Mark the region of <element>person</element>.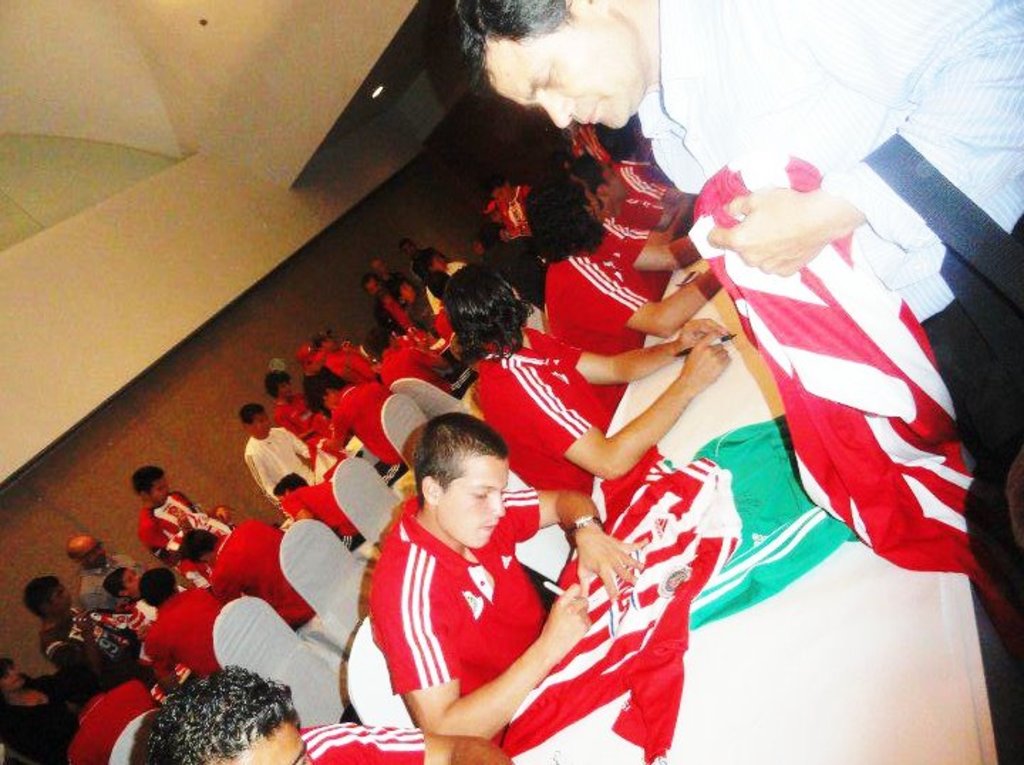
Region: {"x1": 302, "y1": 367, "x2": 398, "y2": 483}.
